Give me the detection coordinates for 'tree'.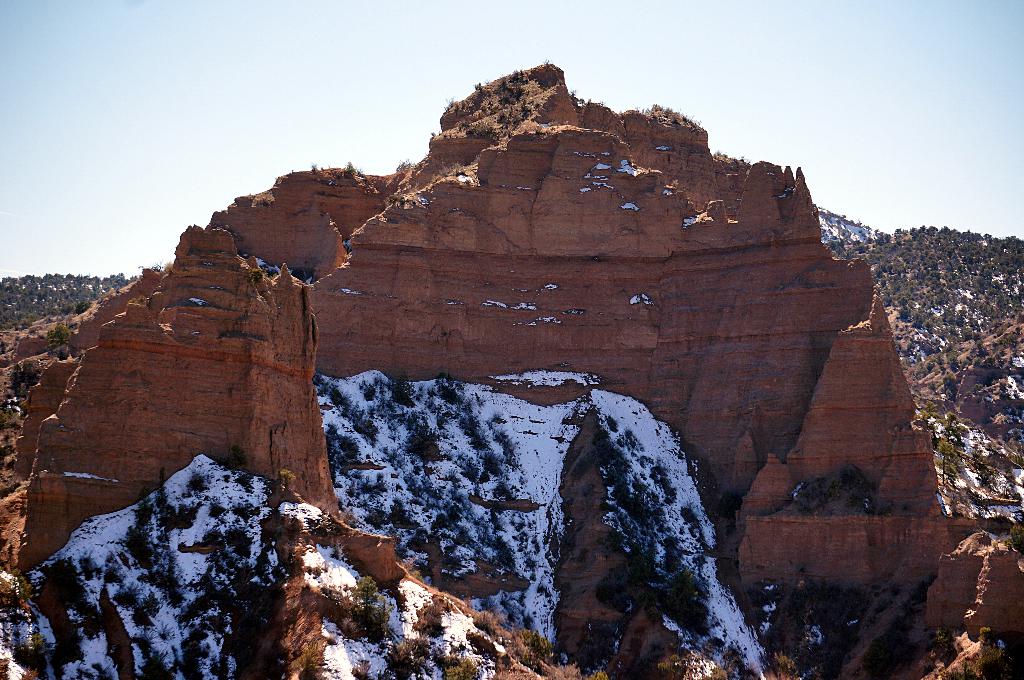
x1=463 y1=457 x2=479 y2=483.
